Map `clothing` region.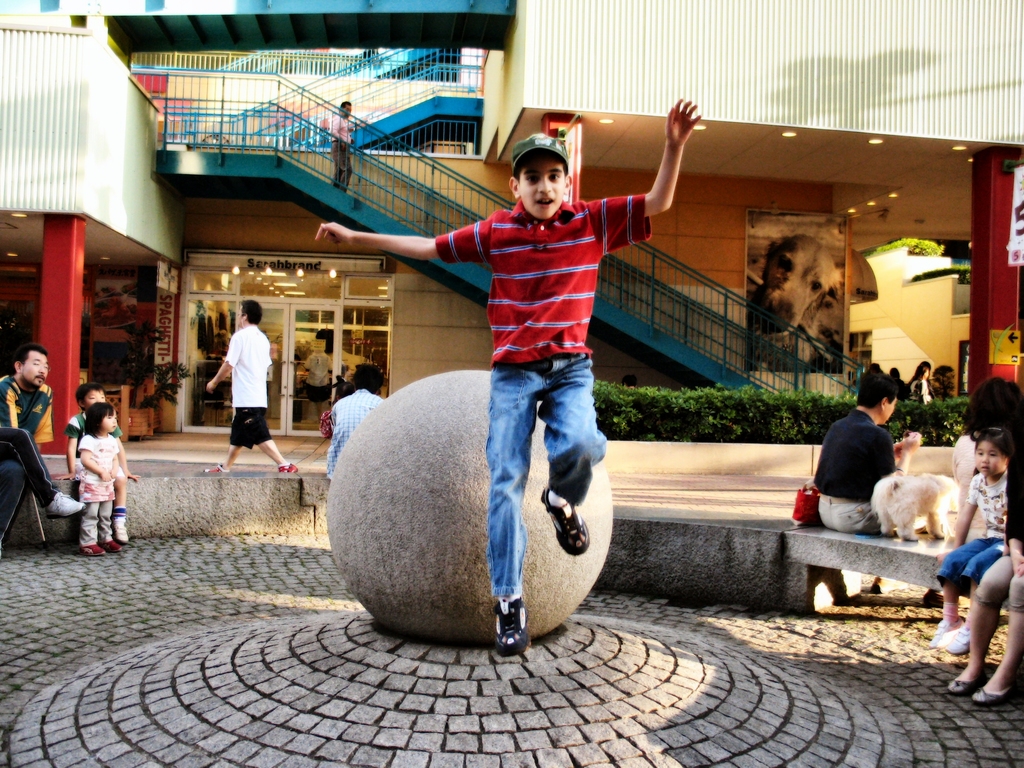
Mapped to [left=950, top=425, right=980, bottom=544].
